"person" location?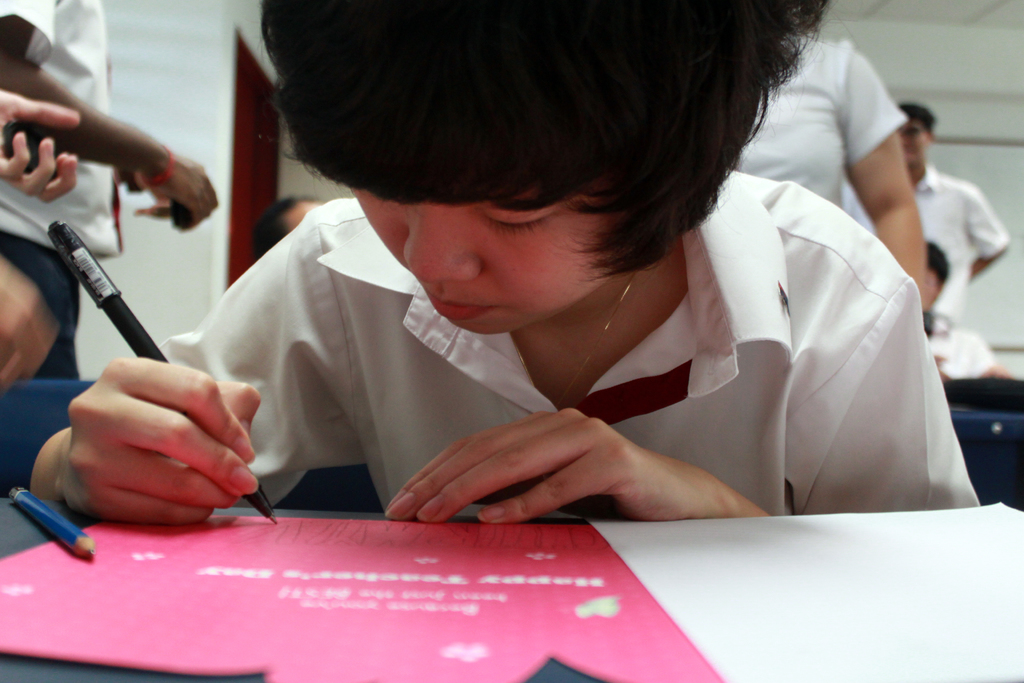
(28,0,979,524)
